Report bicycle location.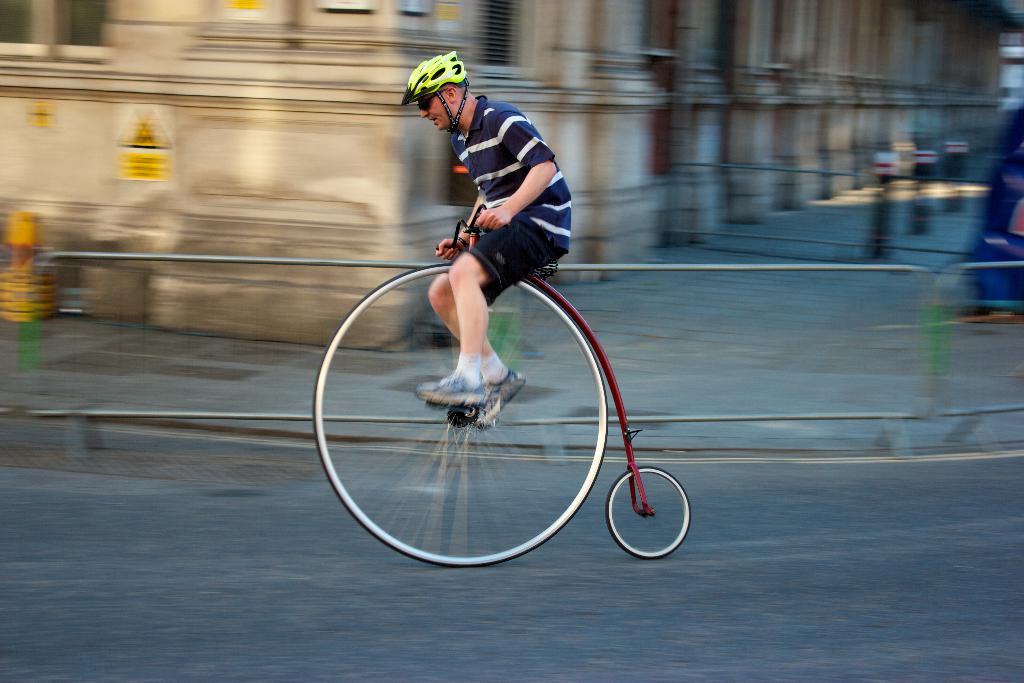
Report: [314, 202, 692, 568].
